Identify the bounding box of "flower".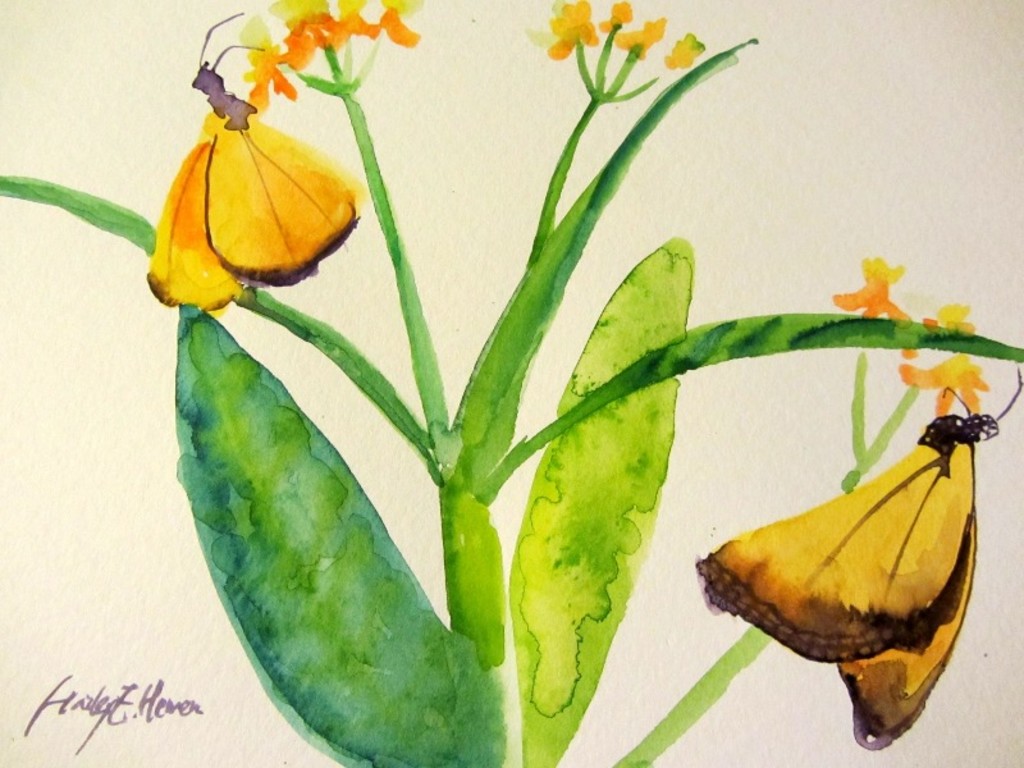
(left=616, top=14, right=663, bottom=51).
